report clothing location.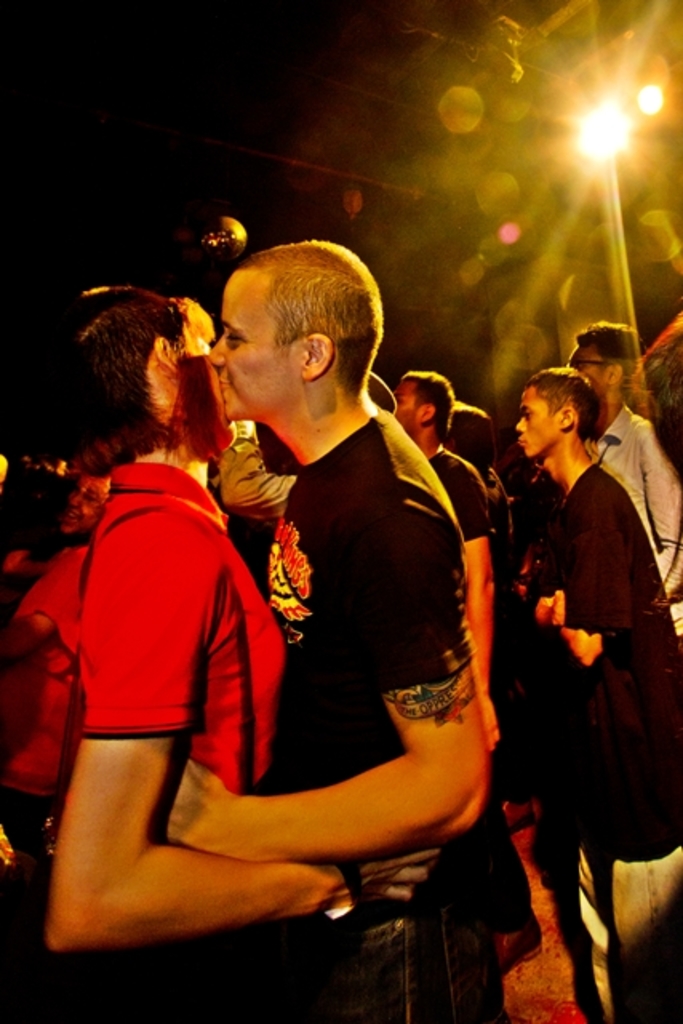
Report: region(417, 442, 488, 533).
